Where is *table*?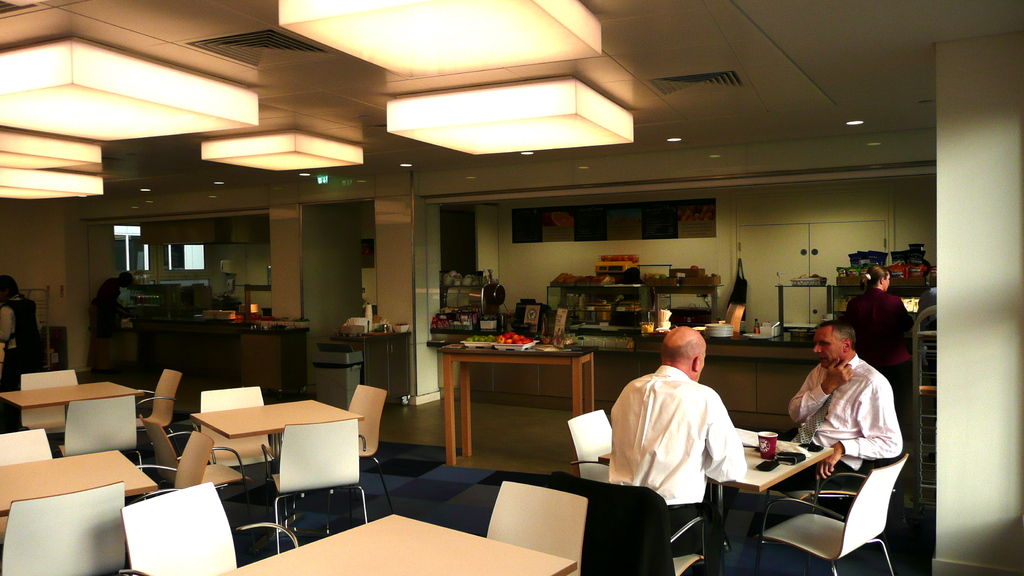
bbox=[0, 449, 161, 519].
